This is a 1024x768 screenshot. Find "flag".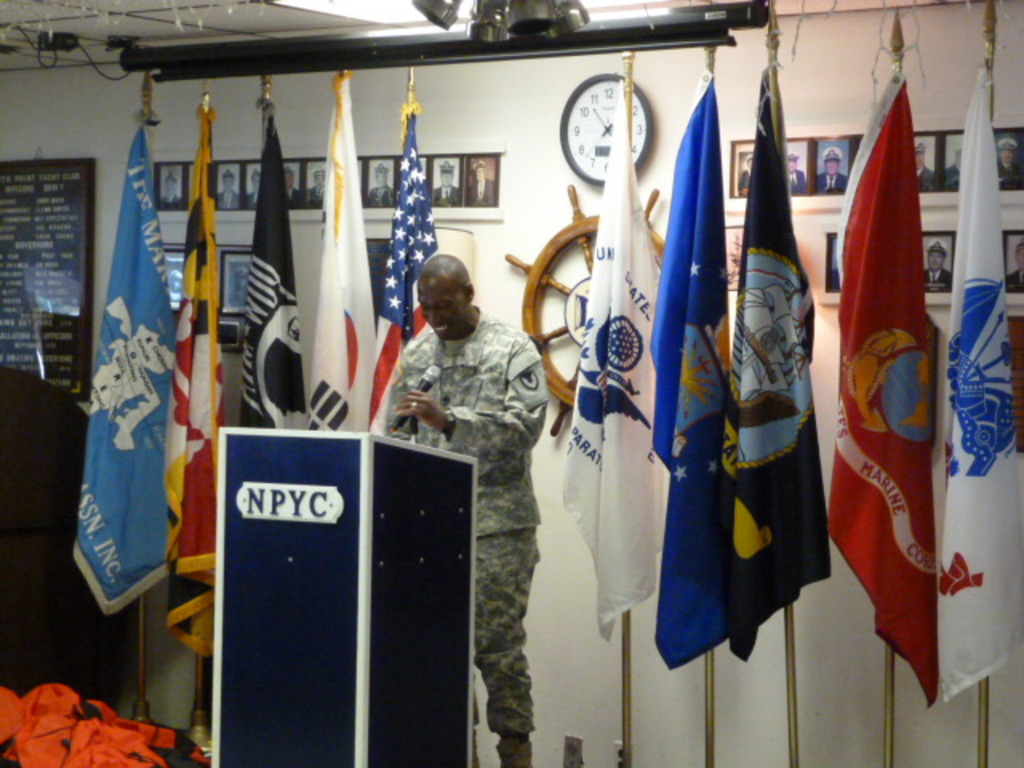
Bounding box: 363, 94, 454, 443.
